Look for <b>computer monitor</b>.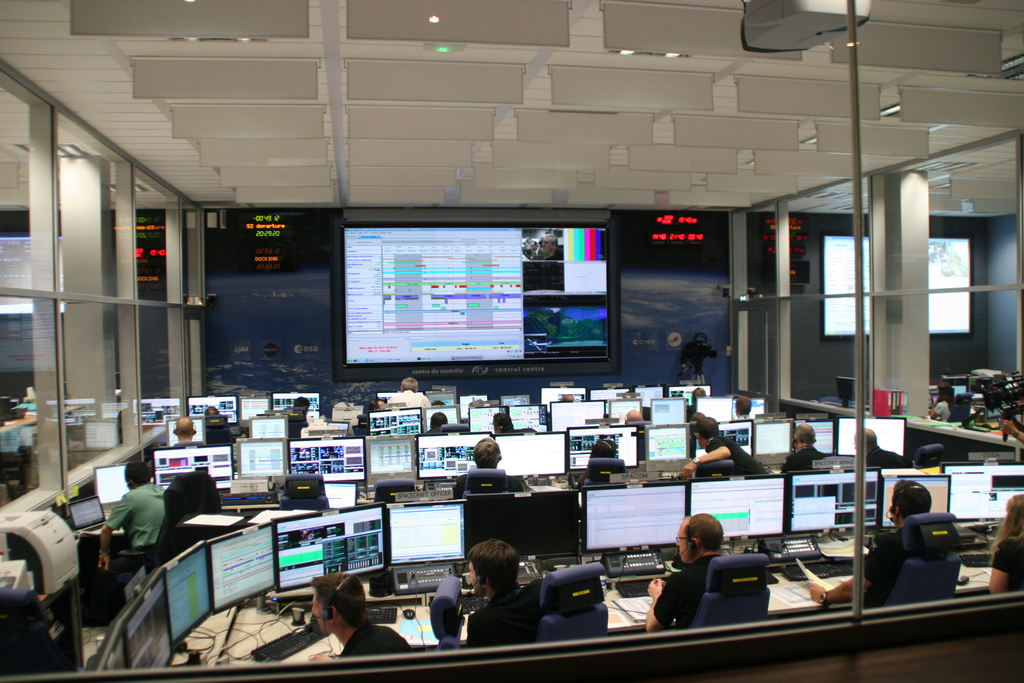
Found: (left=581, top=489, right=689, bottom=554).
